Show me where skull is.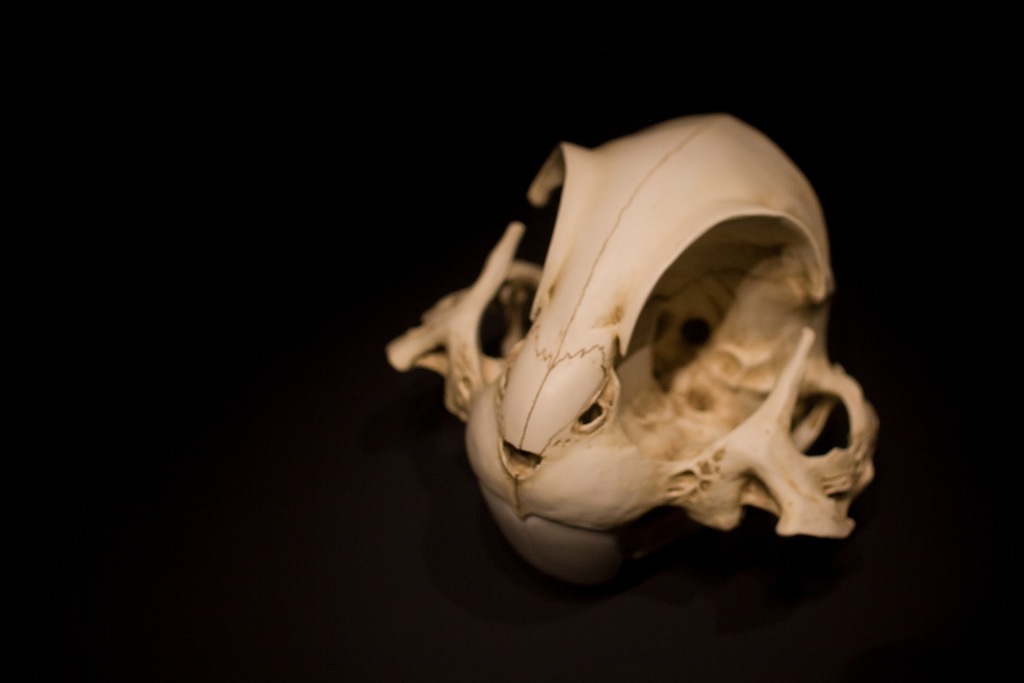
skull is at (382, 111, 881, 584).
